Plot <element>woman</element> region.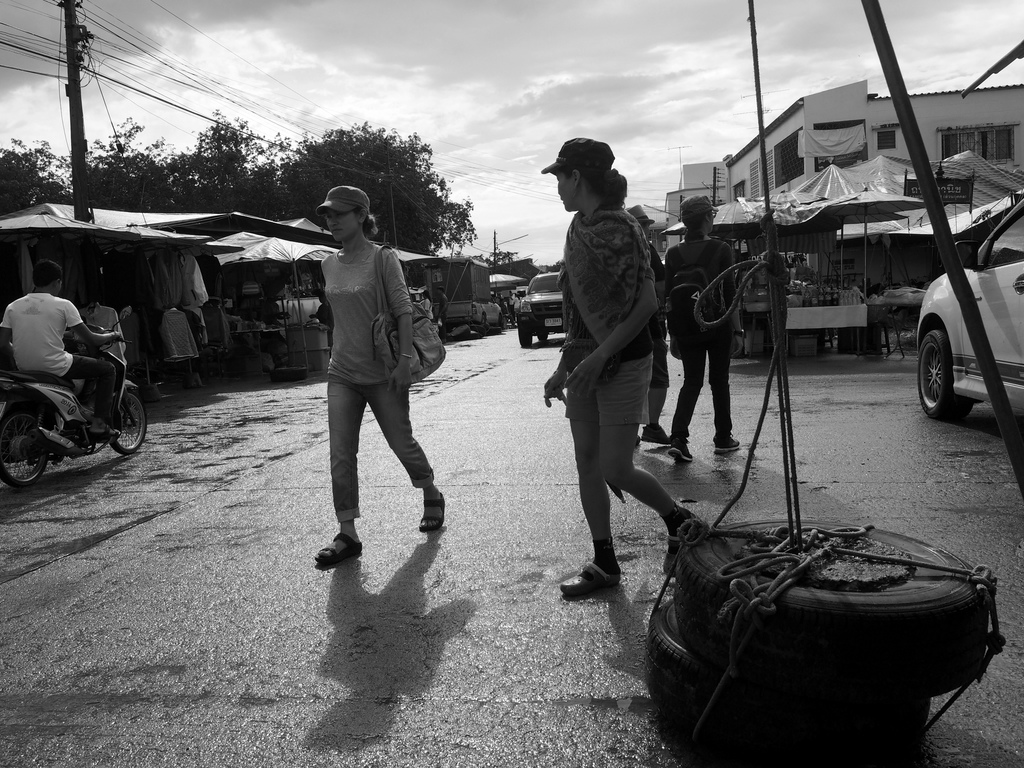
Plotted at detection(540, 137, 713, 598).
